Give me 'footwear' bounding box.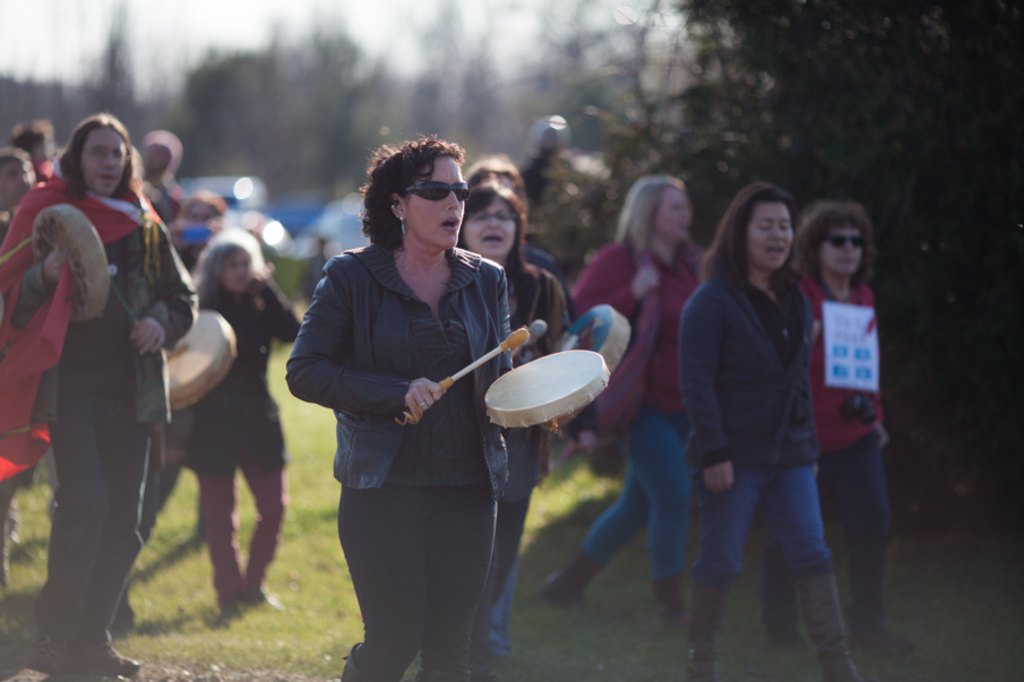
<region>539, 549, 595, 599</region>.
